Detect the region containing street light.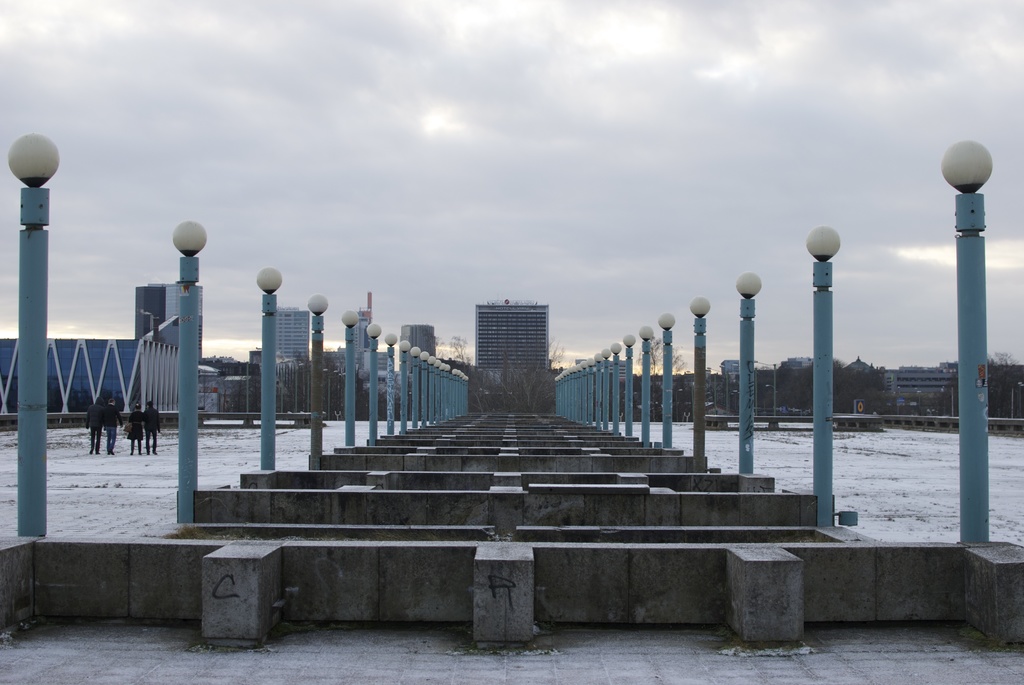
[x1=397, y1=343, x2=410, y2=436].
